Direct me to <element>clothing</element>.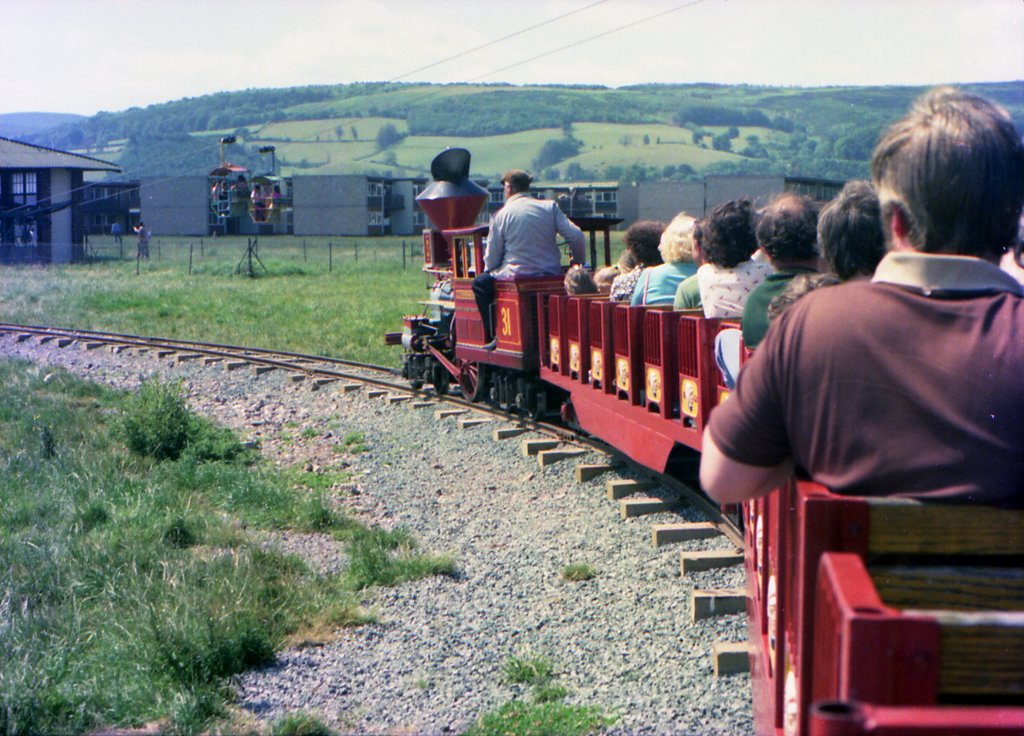
Direction: Rect(614, 267, 653, 307).
